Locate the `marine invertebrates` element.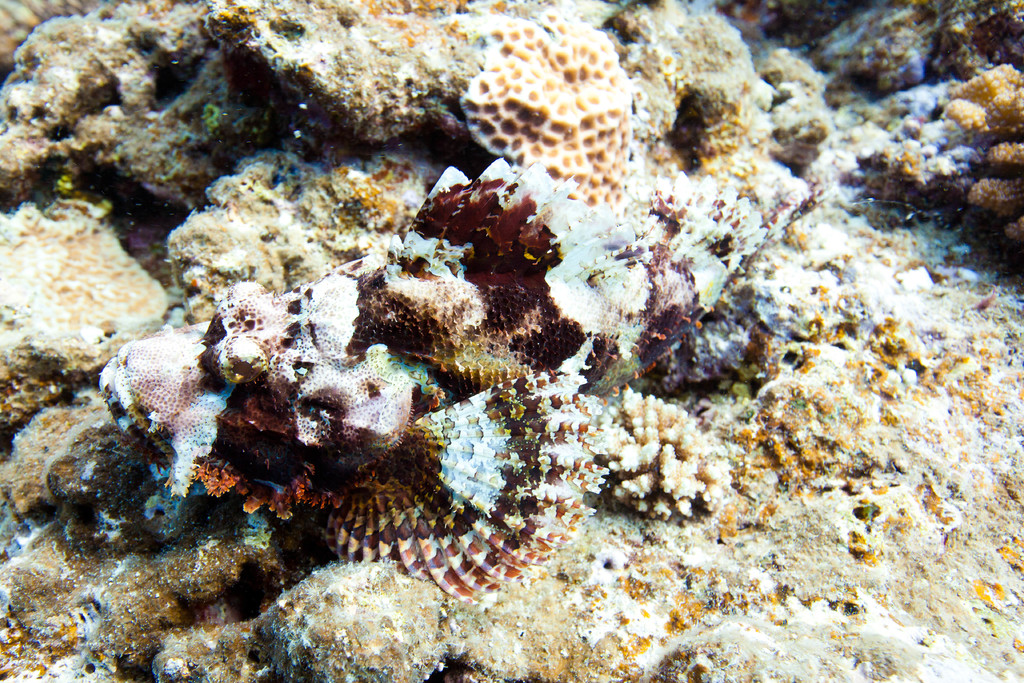
Element bbox: [x1=932, y1=42, x2=1022, y2=167].
